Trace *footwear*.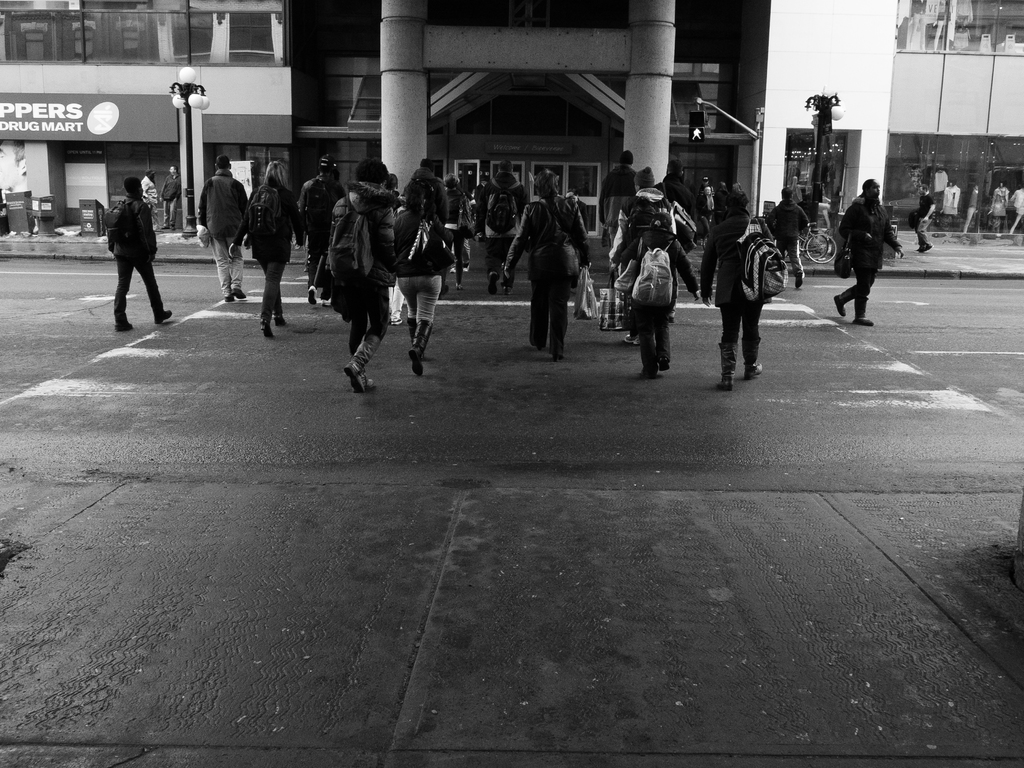
Traced to (156, 311, 174, 327).
